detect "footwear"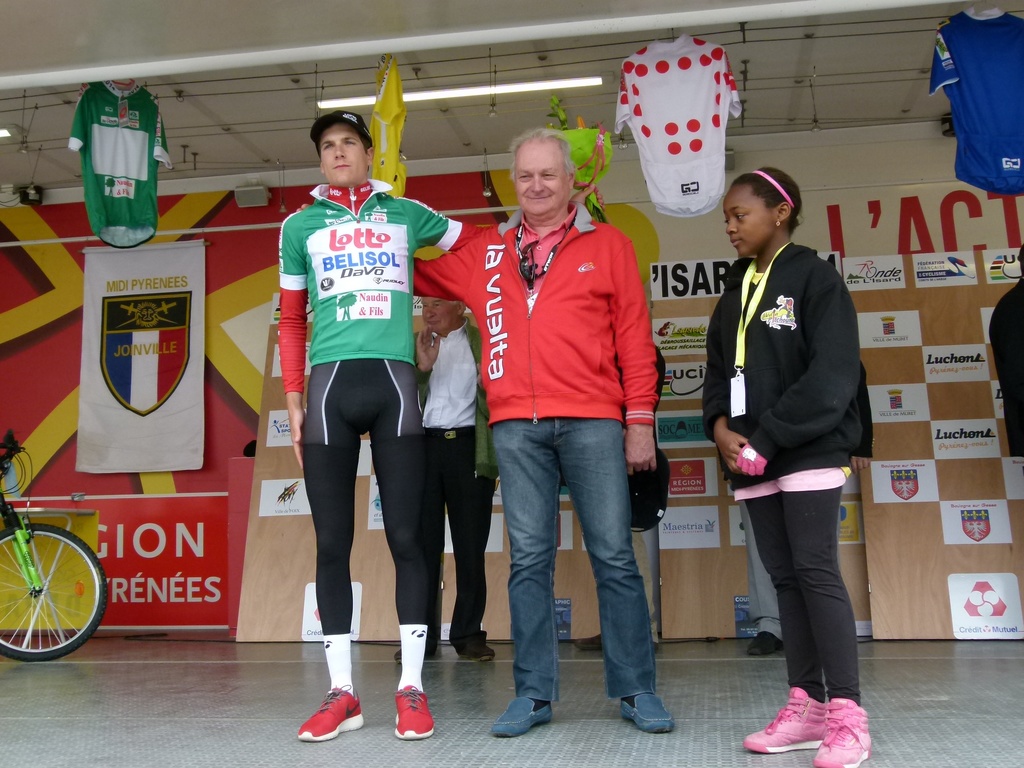
[742,689,826,752]
